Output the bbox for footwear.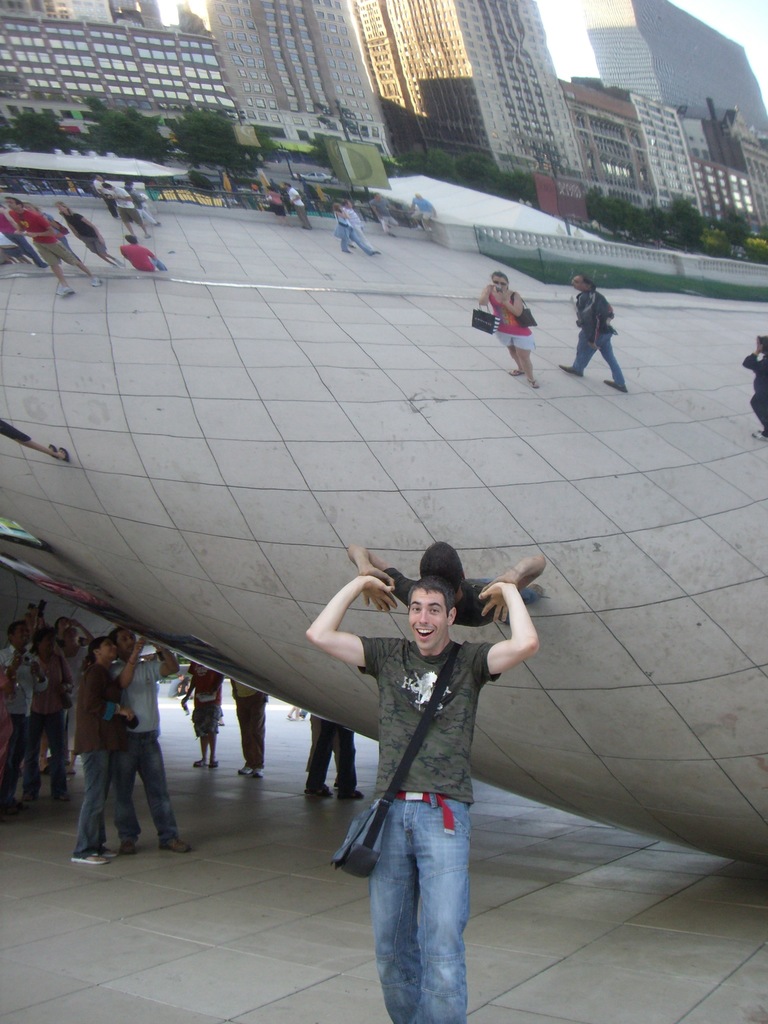
pyautogui.locateOnScreen(345, 791, 371, 802).
